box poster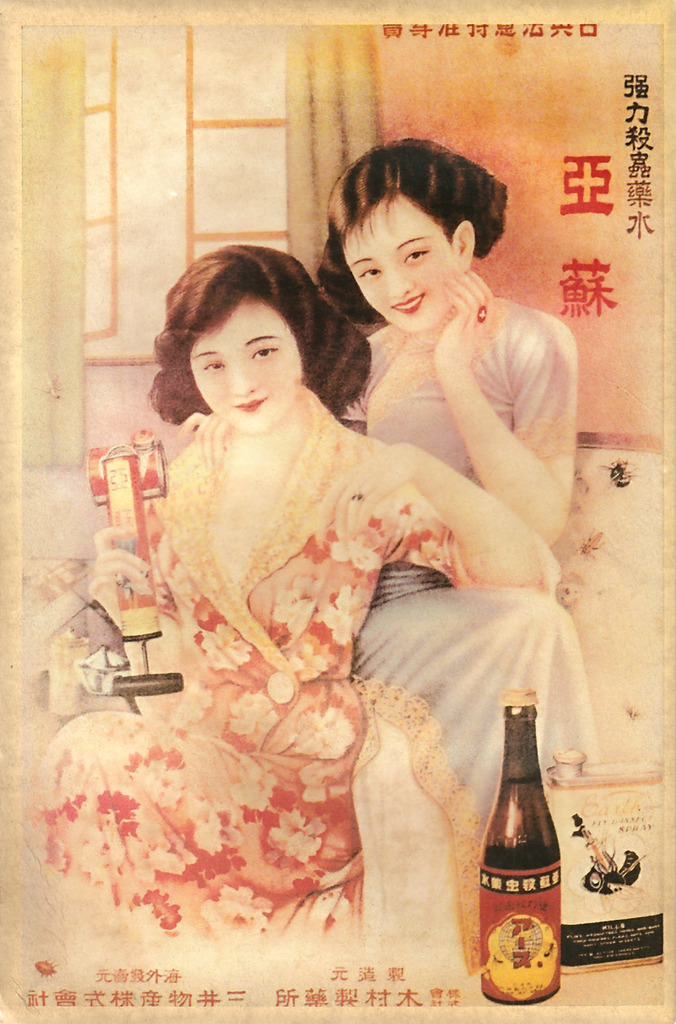
bbox=[0, 0, 675, 1023]
